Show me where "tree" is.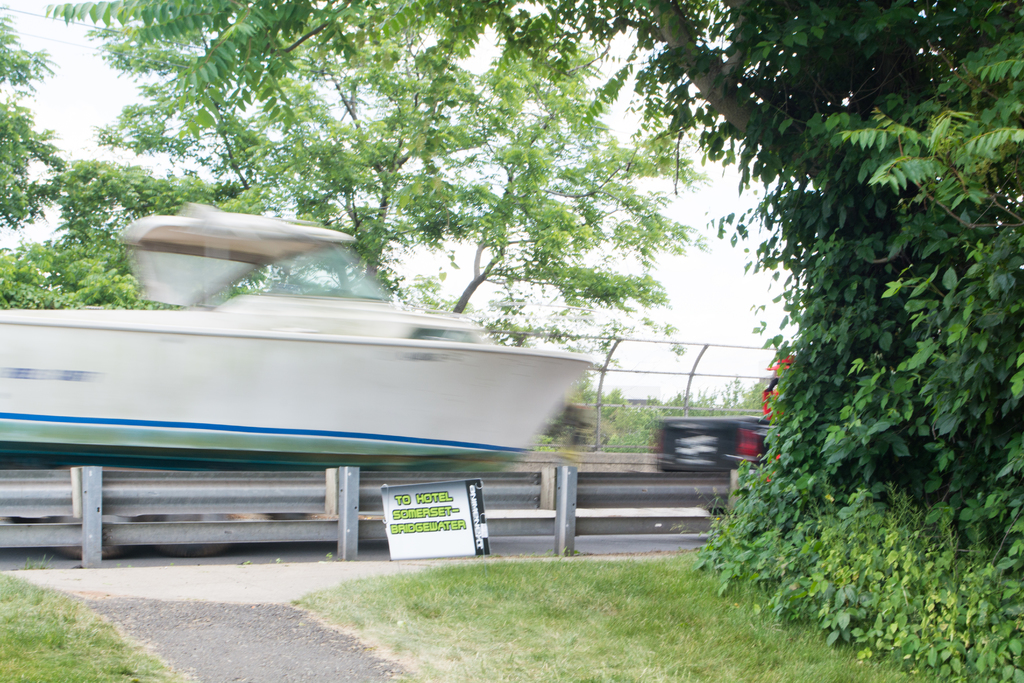
"tree" is at bbox(633, 0, 1023, 677).
